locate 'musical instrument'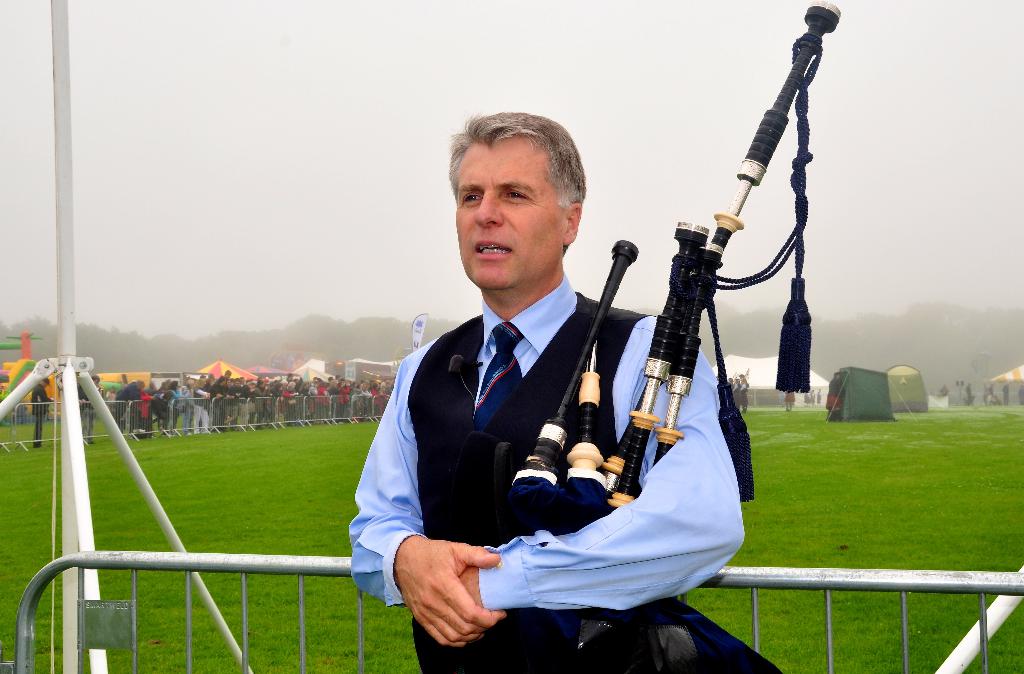
bbox=(501, 0, 842, 673)
